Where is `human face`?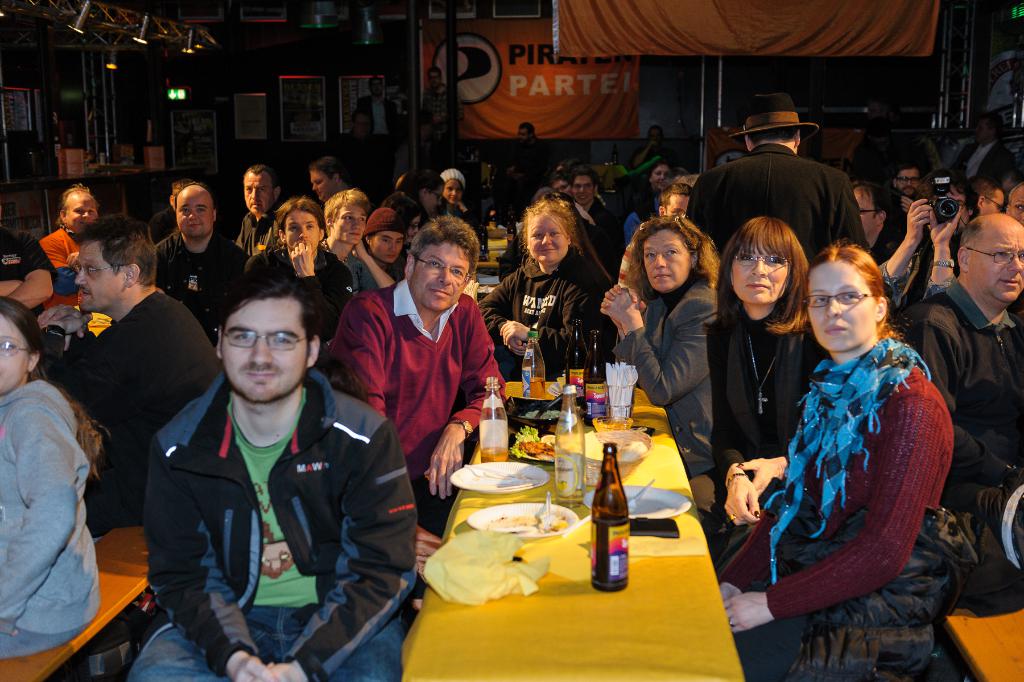
select_region(444, 178, 460, 203).
